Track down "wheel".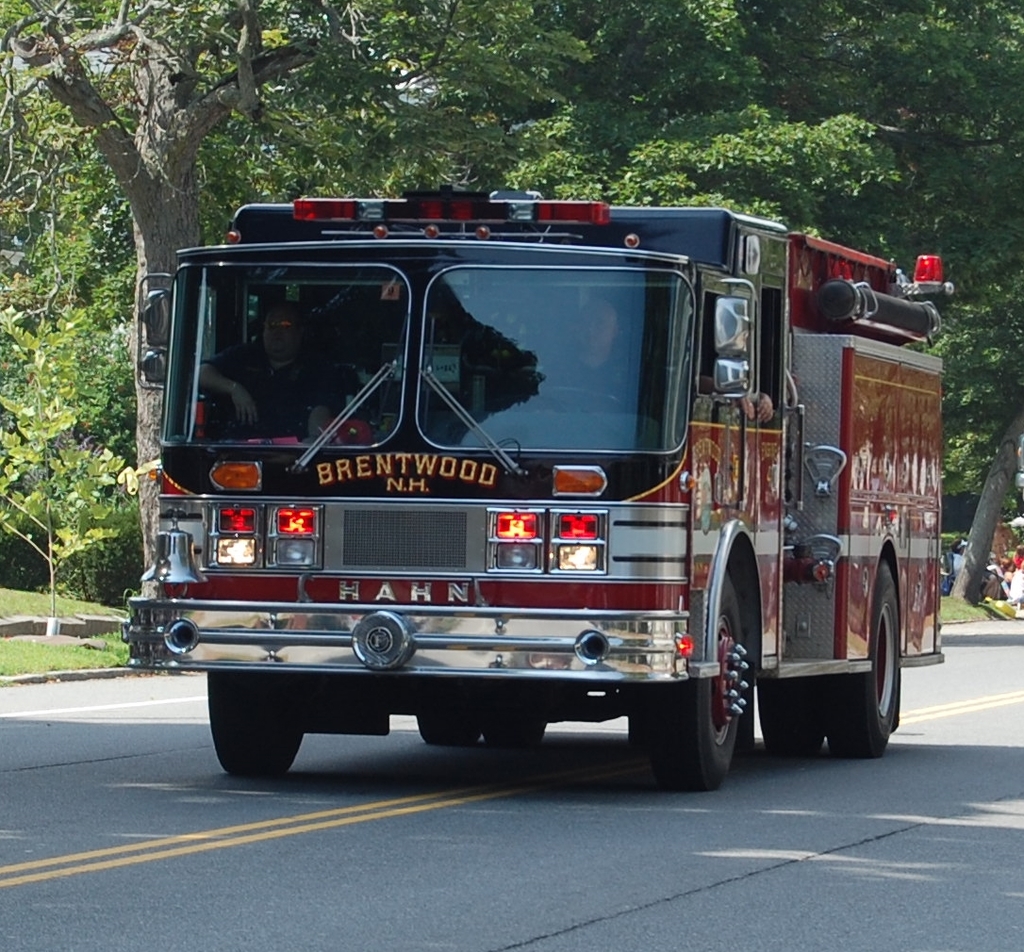
Tracked to 203:666:317:780.
